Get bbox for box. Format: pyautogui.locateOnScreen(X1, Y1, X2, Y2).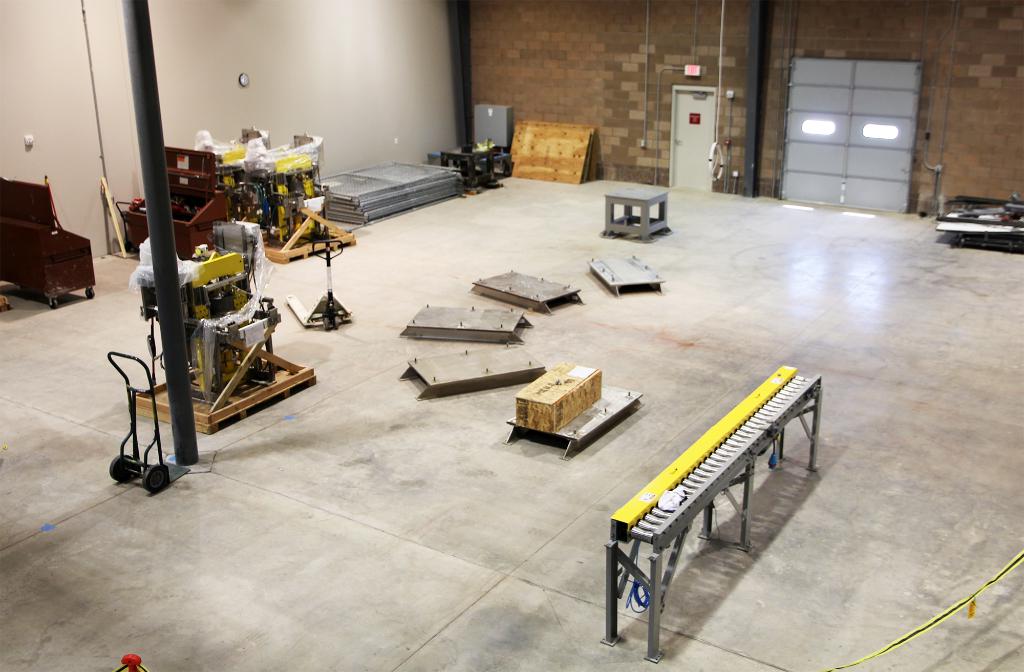
pyautogui.locateOnScreen(518, 361, 612, 445).
